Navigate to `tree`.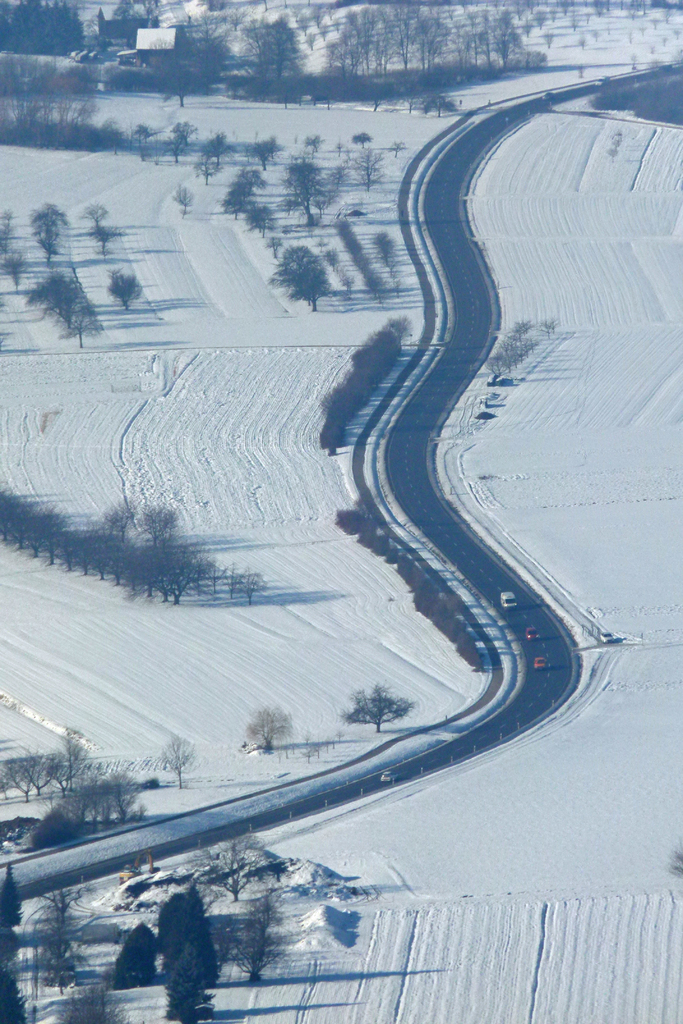
Navigation target: Rect(241, 700, 288, 746).
